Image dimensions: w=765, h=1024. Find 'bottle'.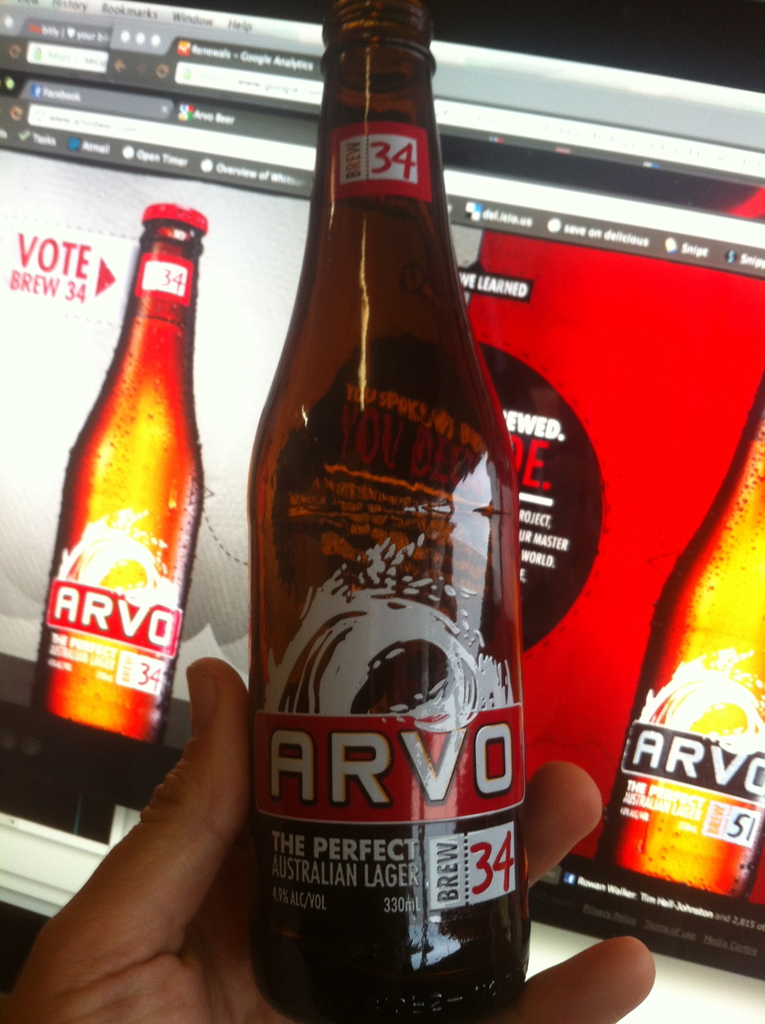
region(570, 355, 764, 914).
